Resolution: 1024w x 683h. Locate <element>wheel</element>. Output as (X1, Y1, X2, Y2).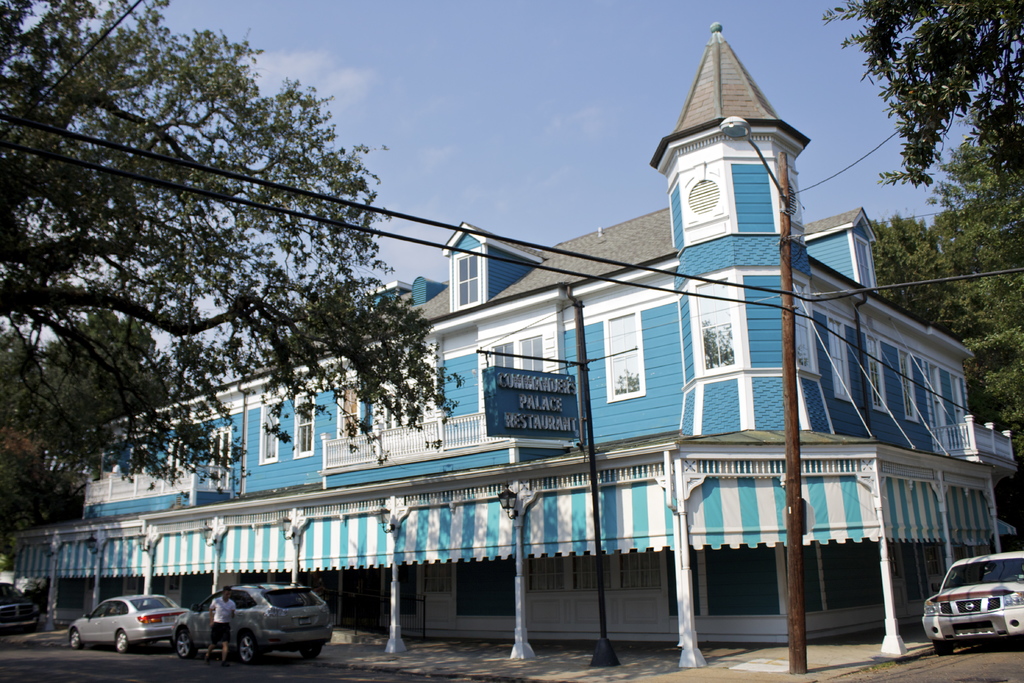
(113, 628, 132, 653).
